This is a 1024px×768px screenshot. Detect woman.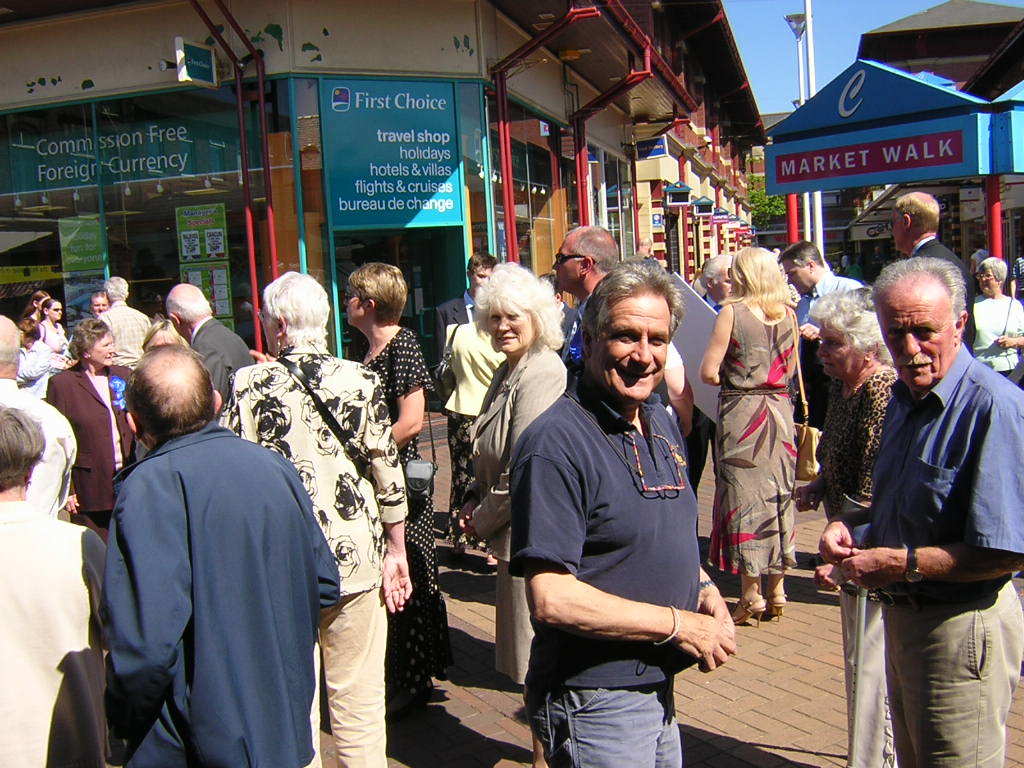
[x1=963, y1=260, x2=1023, y2=378].
